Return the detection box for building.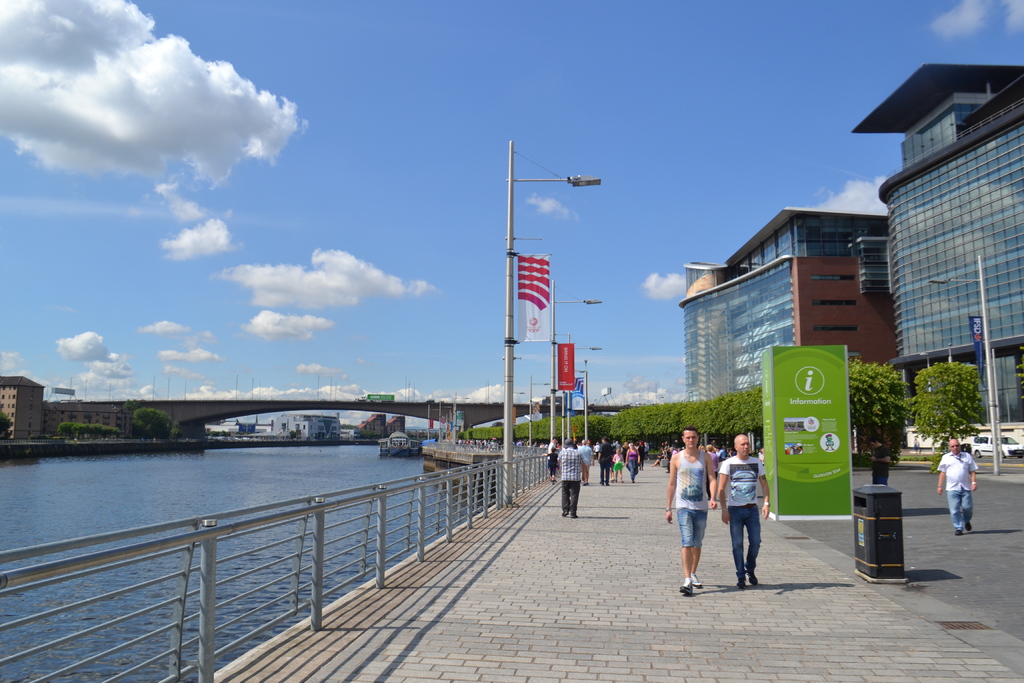
x1=849 y1=65 x2=1023 y2=448.
